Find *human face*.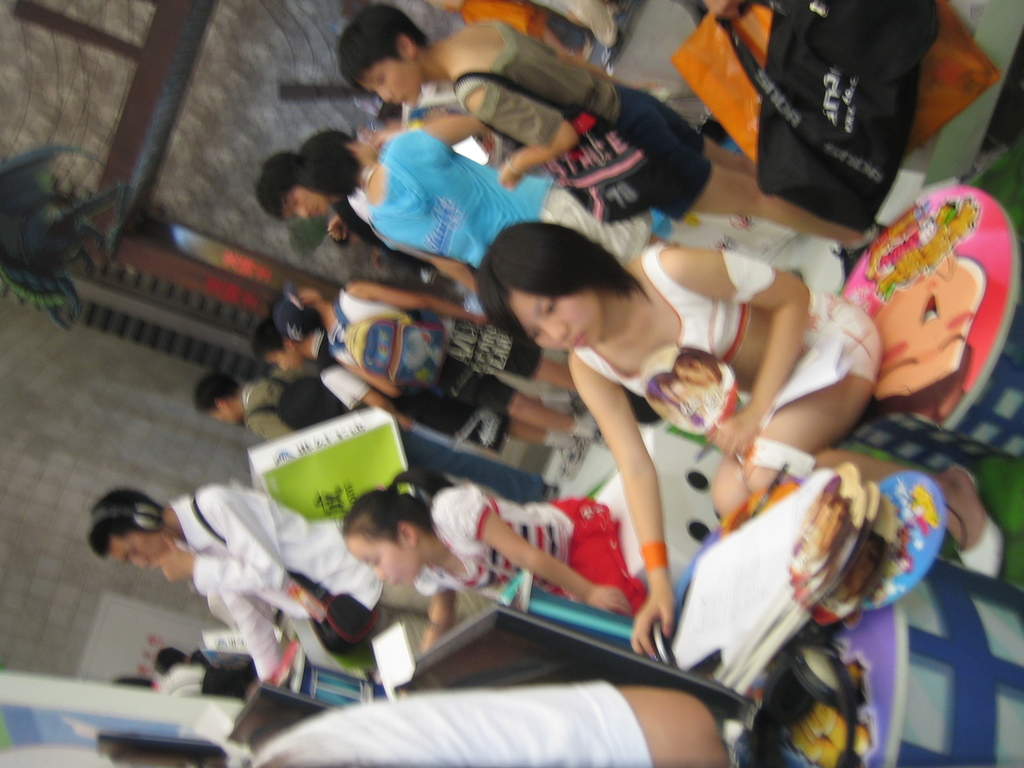
342:537:420:587.
